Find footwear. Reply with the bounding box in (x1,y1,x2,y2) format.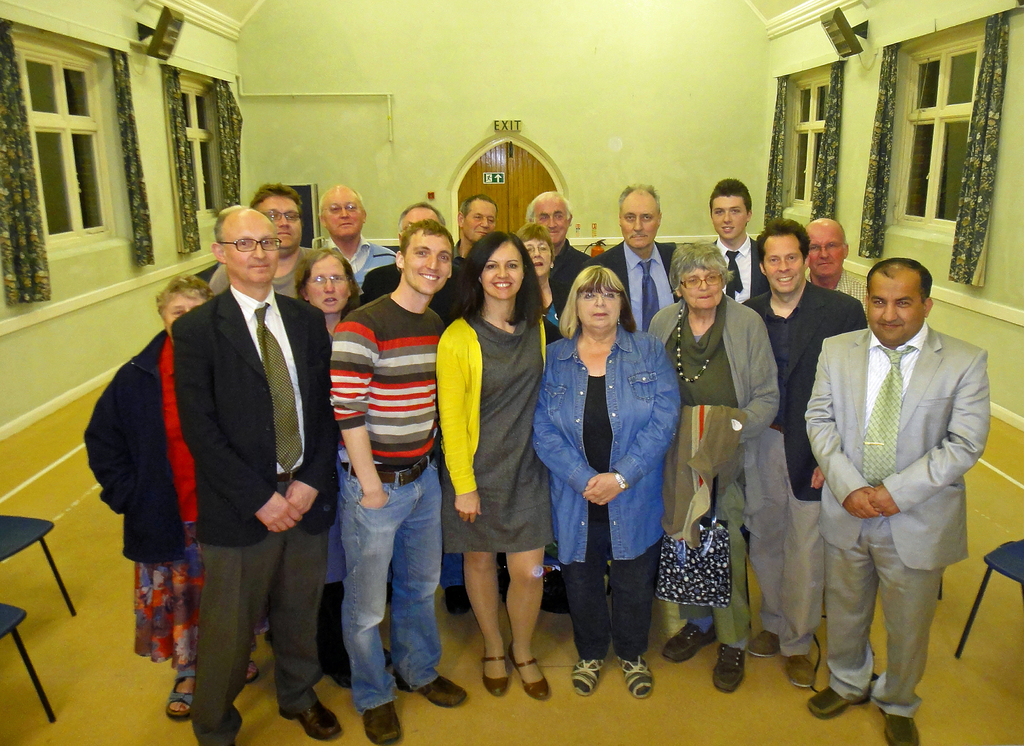
(664,617,723,667).
